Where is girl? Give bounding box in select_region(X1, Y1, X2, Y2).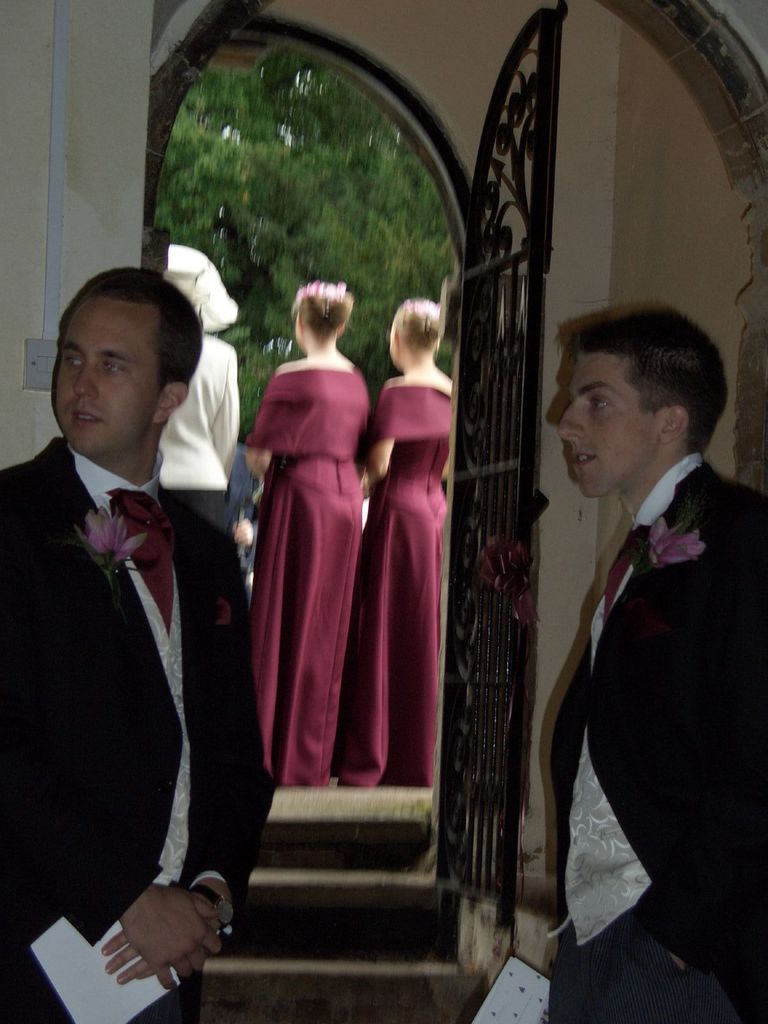
select_region(227, 276, 369, 789).
